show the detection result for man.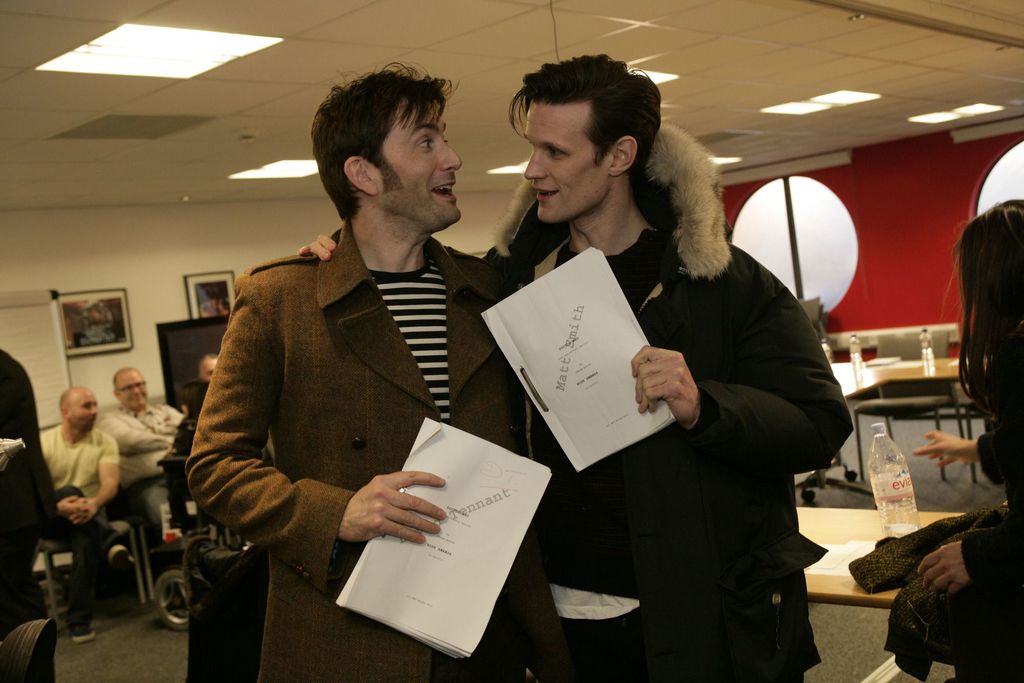
(37, 385, 137, 641).
